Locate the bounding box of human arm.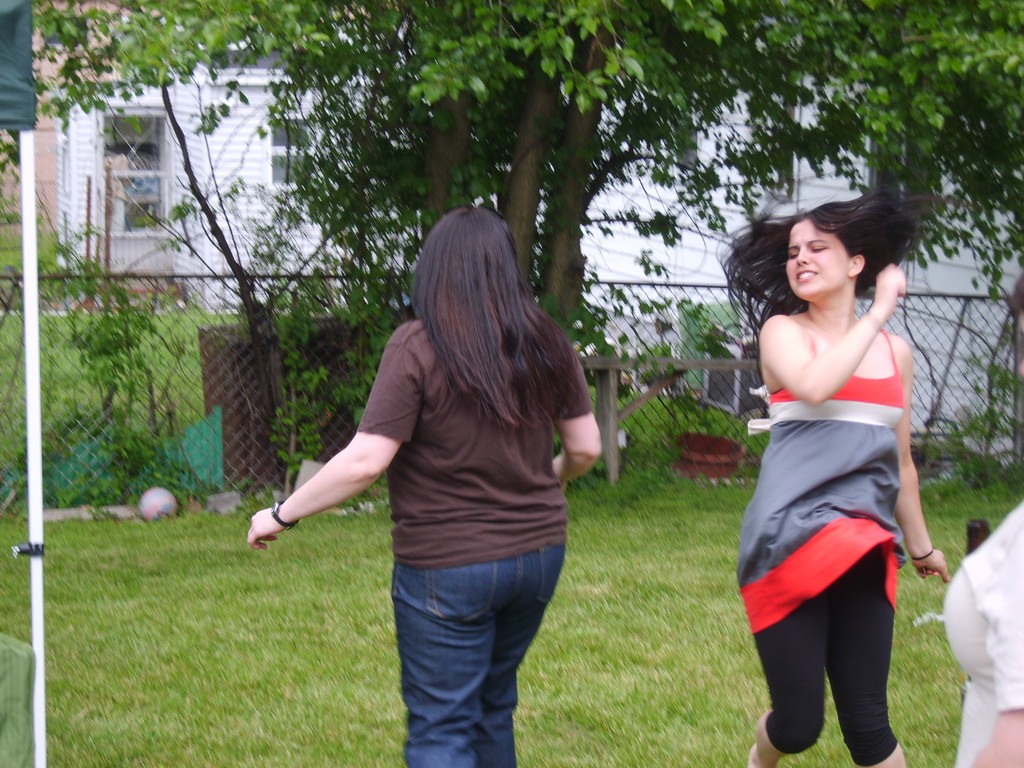
Bounding box: left=892, top=340, right=945, bottom=579.
